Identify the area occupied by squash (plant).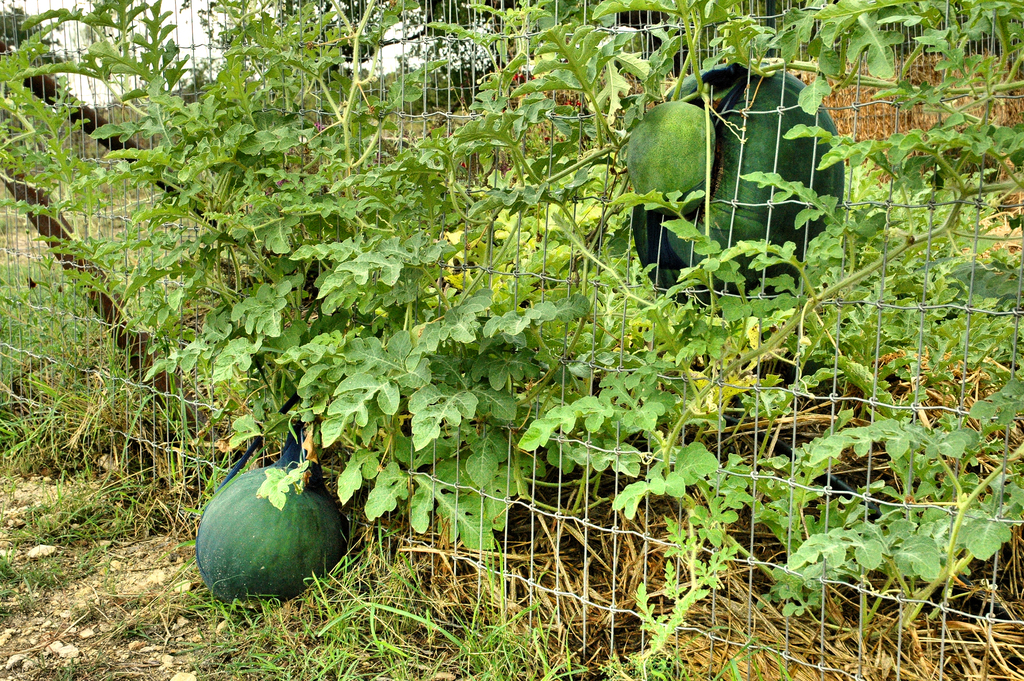
Area: Rect(624, 58, 847, 316).
